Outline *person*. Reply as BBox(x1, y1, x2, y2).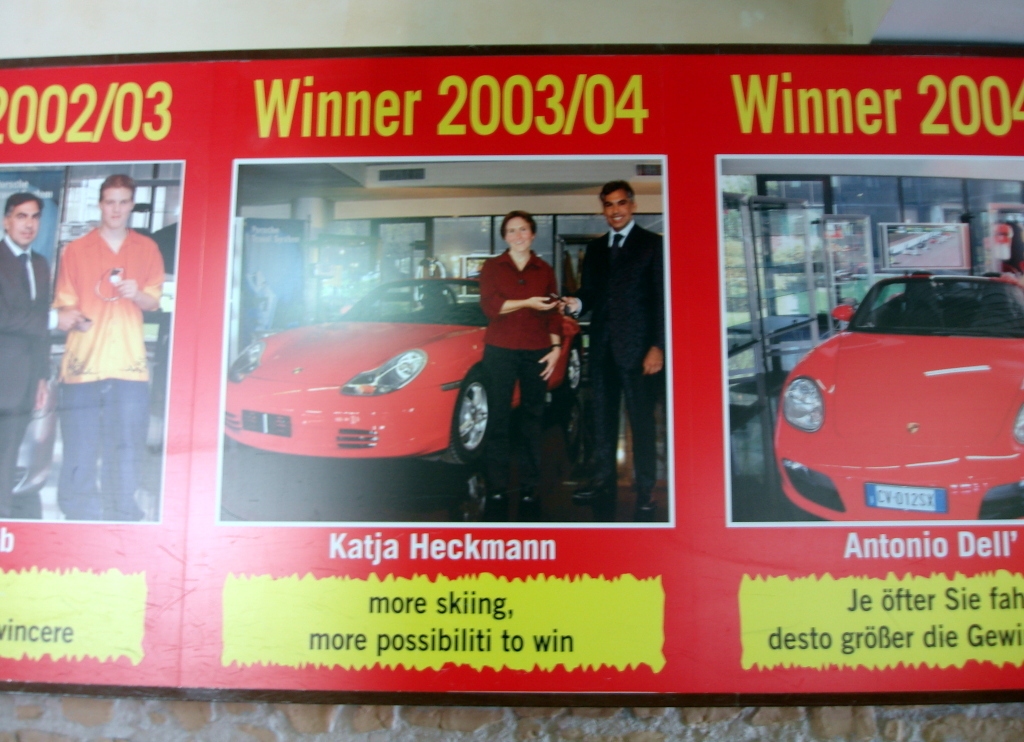
BBox(50, 173, 164, 526).
